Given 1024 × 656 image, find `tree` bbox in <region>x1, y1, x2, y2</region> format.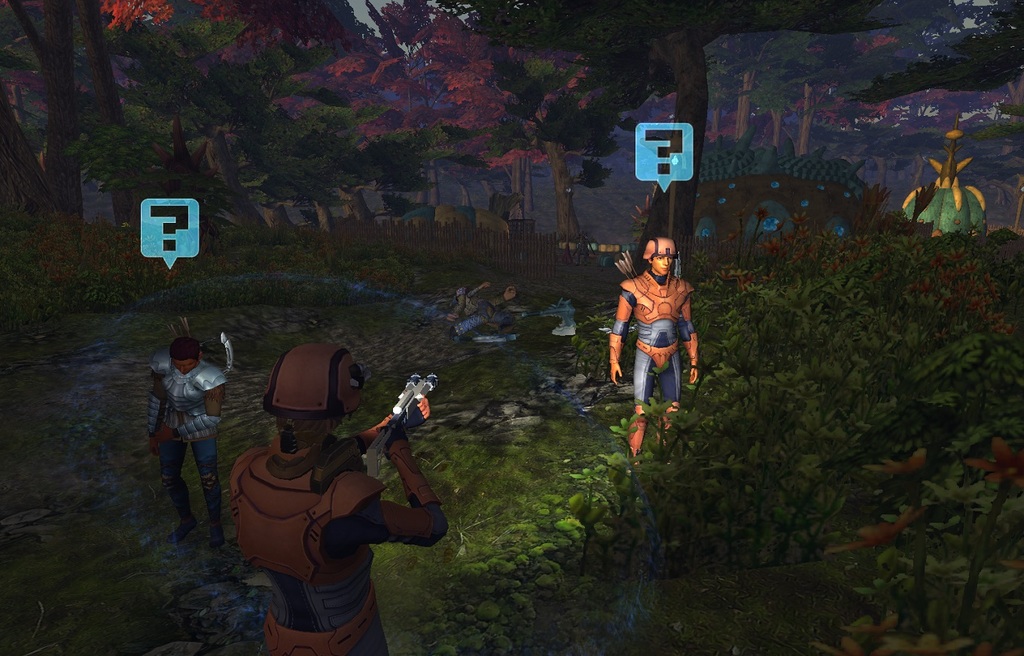
<region>700, 25, 826, 154</region>.
